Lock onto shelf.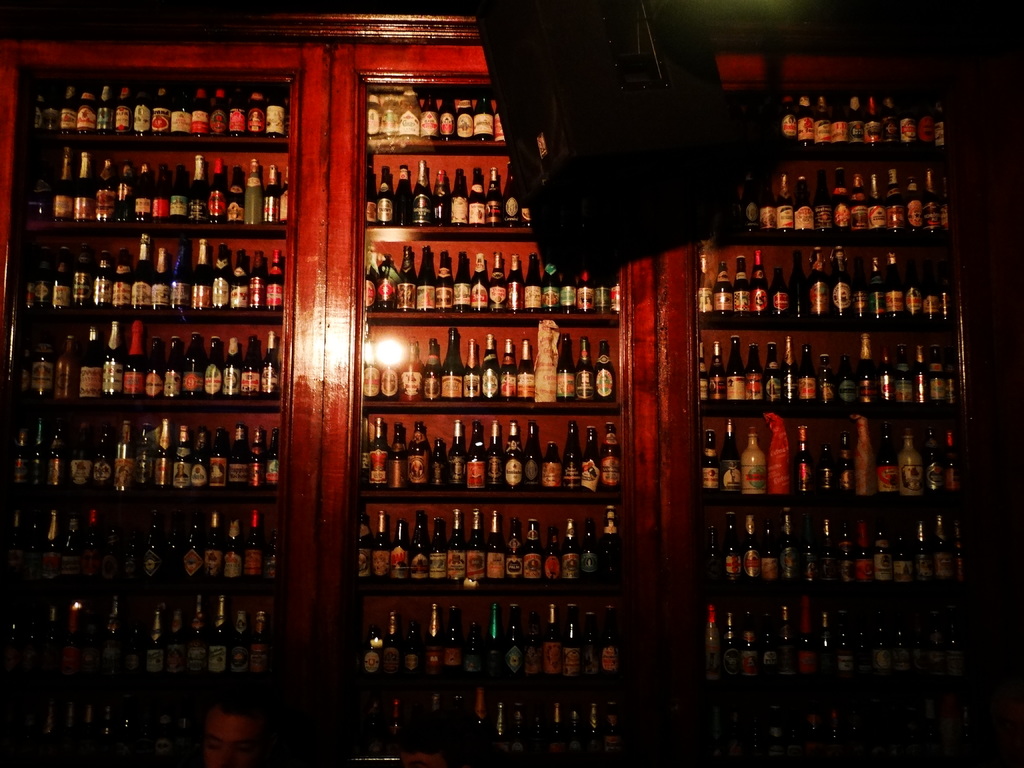
Locked: {"x1": 1, "y1": 680, "x2": 209, "y2": 767}.
